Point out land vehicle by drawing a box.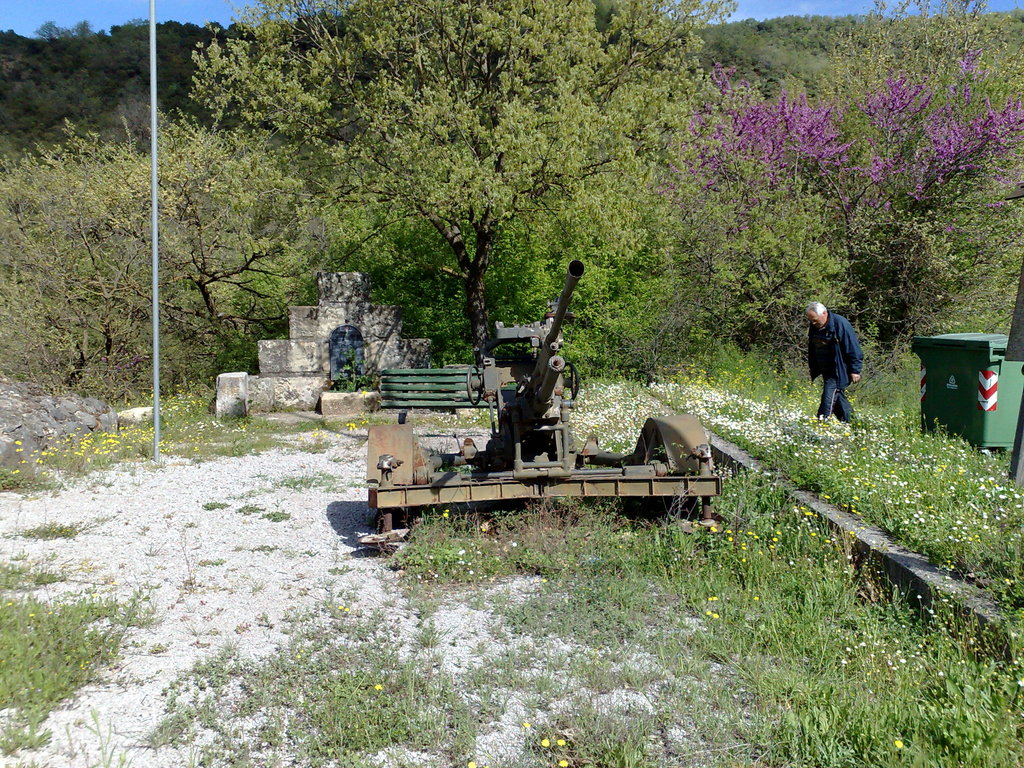
crop(333, 294, 747, 542).
